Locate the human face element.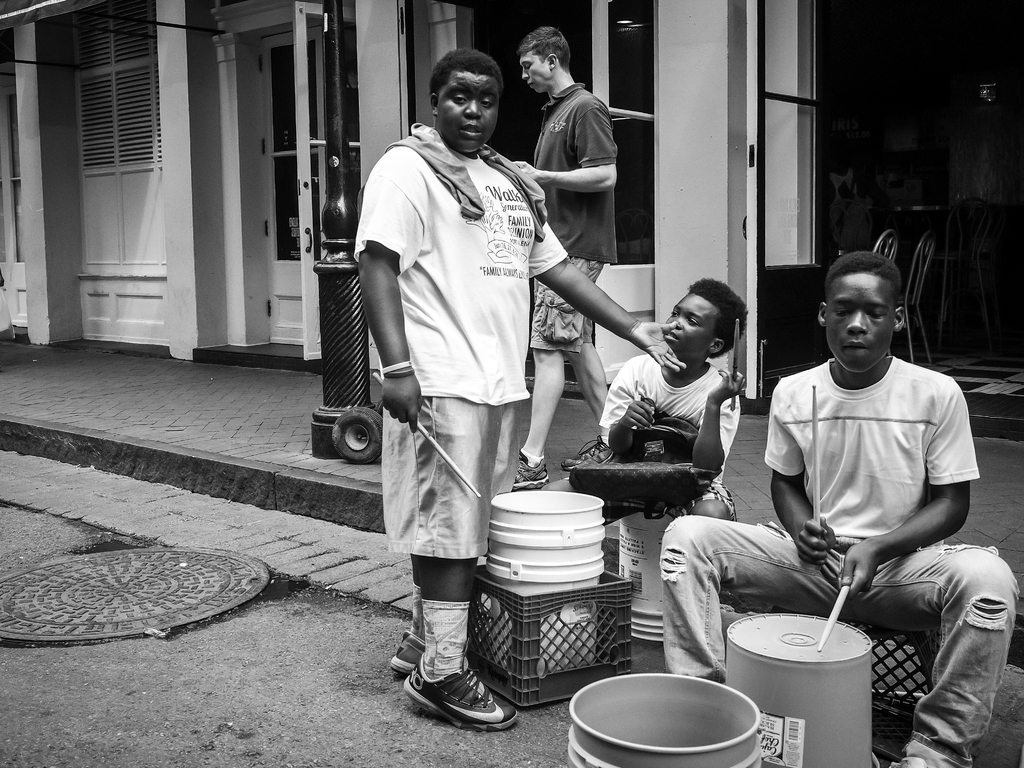
Element bbox: [657,299,726,357].
